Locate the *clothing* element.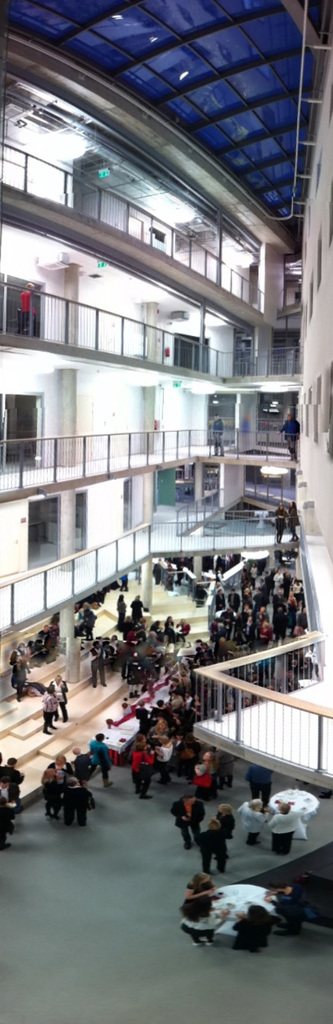
Element bbox: [194, 763, 210, 798].
